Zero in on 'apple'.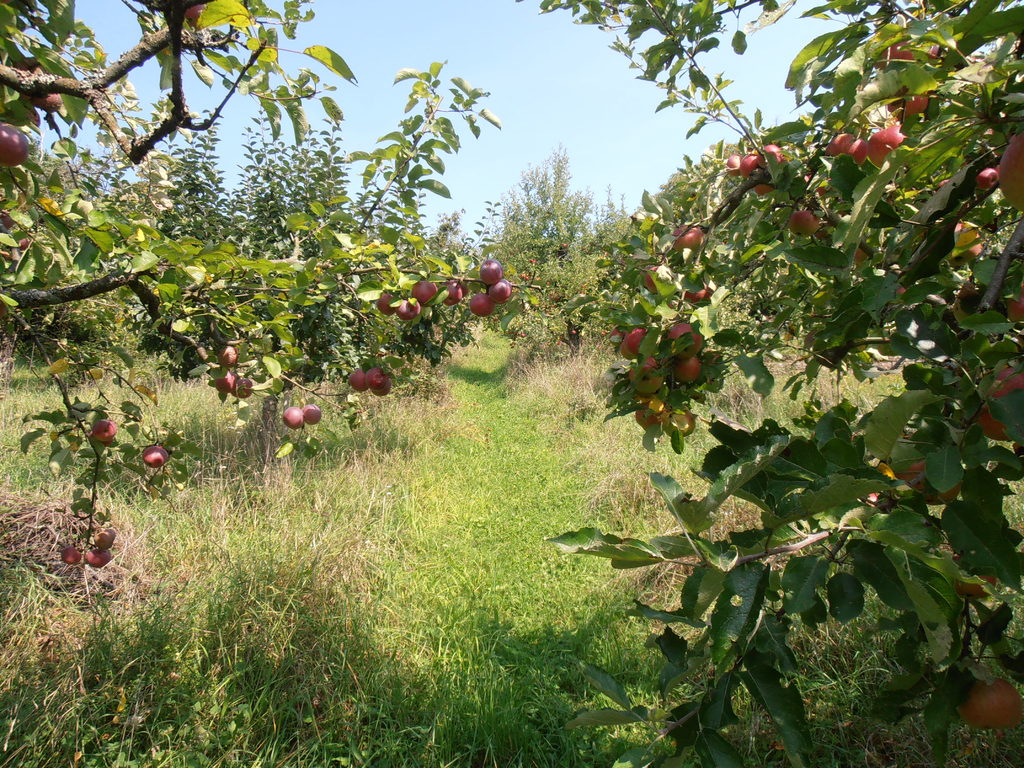
Zeroed in: box(1000, 127, 1023, 212).
